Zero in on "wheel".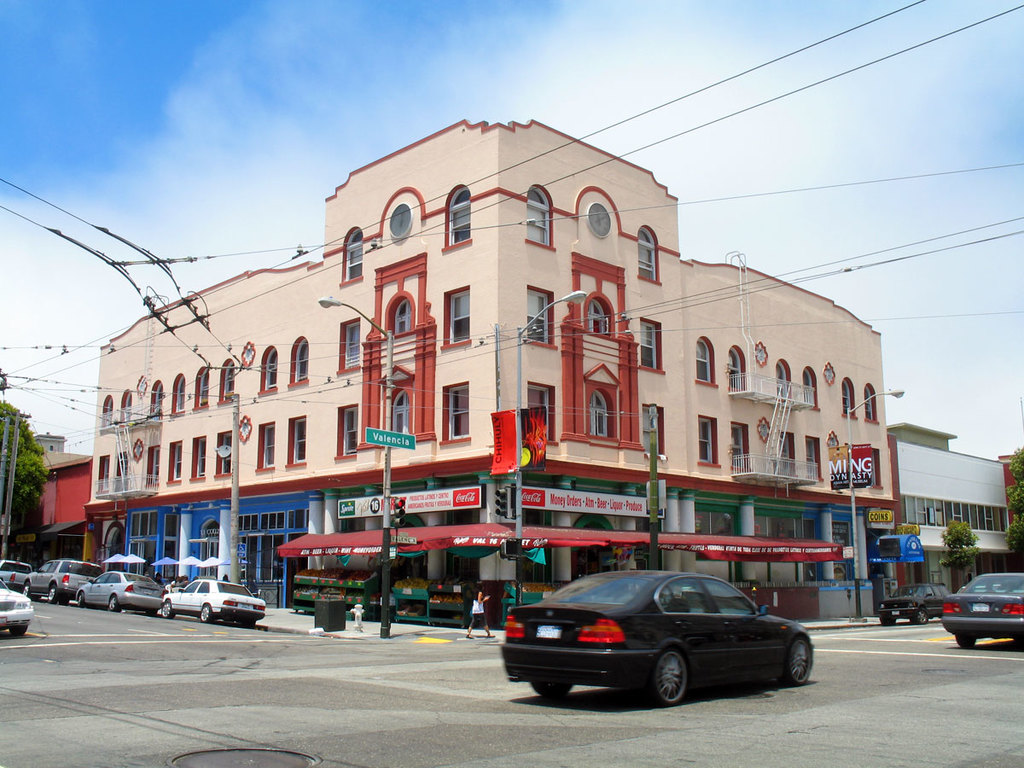
Zeroed in: {"left": 643, "top": 646, "right": 688, "bottom": 705}.
